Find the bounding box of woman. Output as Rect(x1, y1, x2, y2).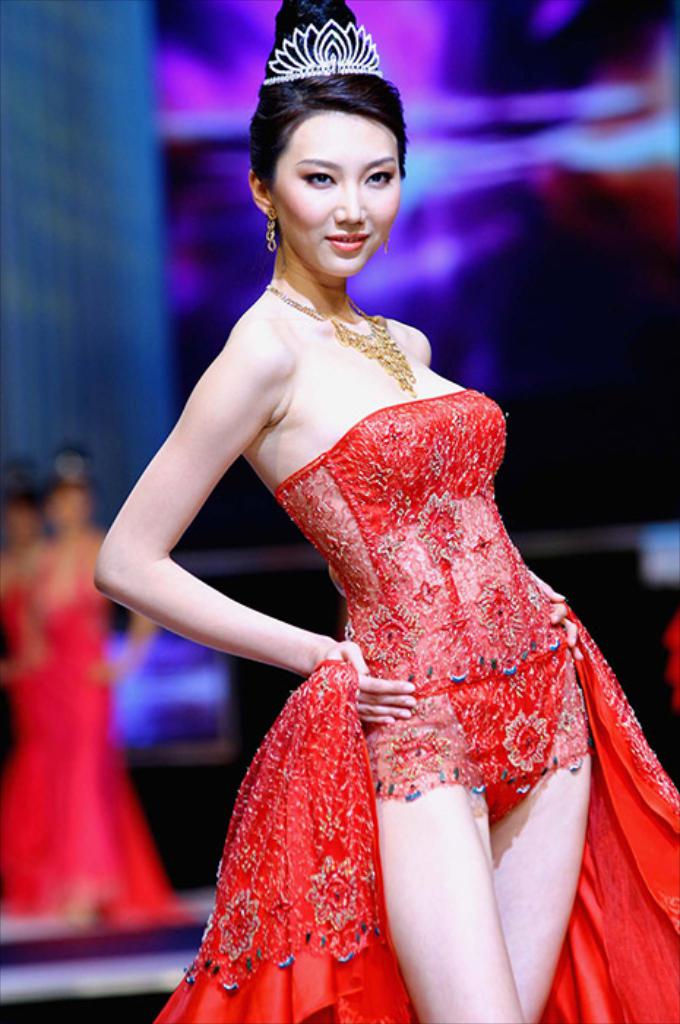
Rect(127, 39, 642, 1023).
